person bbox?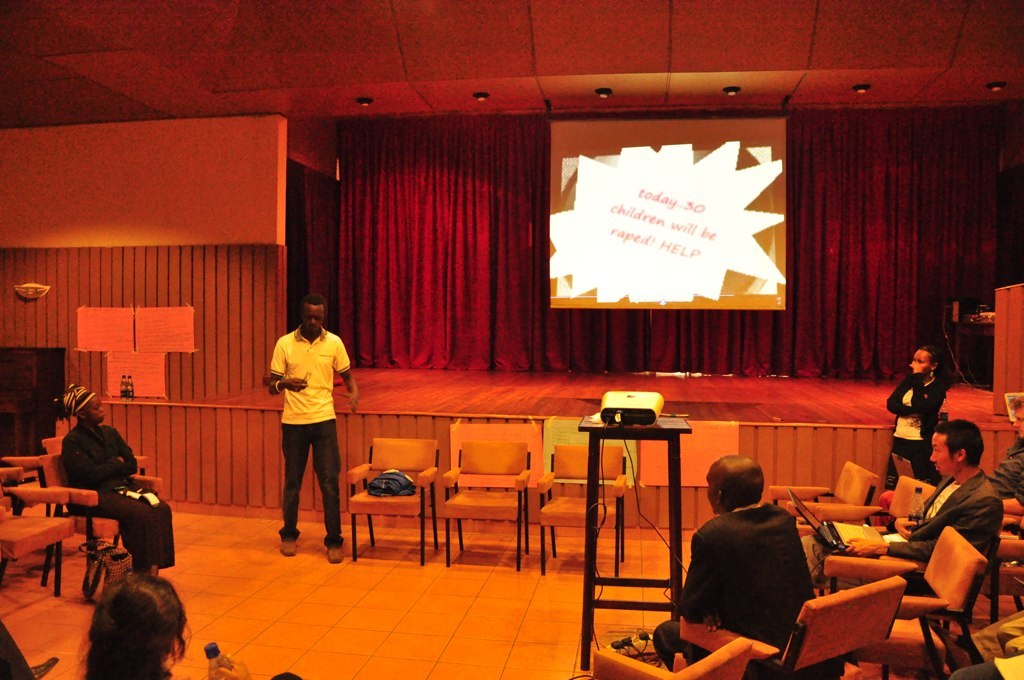
(left=803, top=414, right=1001, bottom=602)
